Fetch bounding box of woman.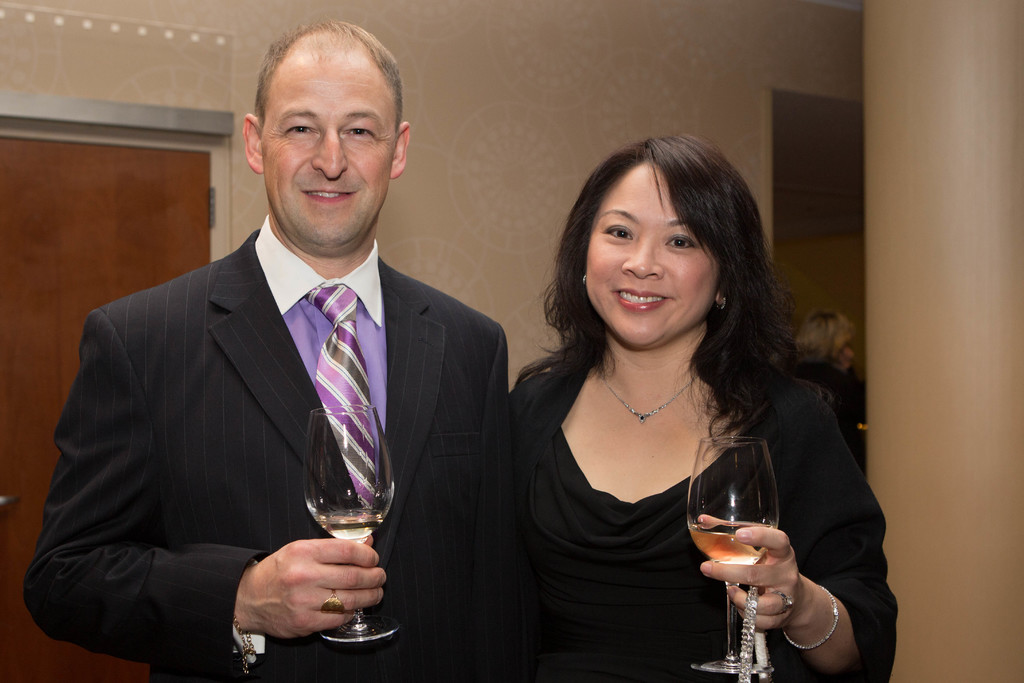
Bbox: bbox=(474, 128, 860, 676).
